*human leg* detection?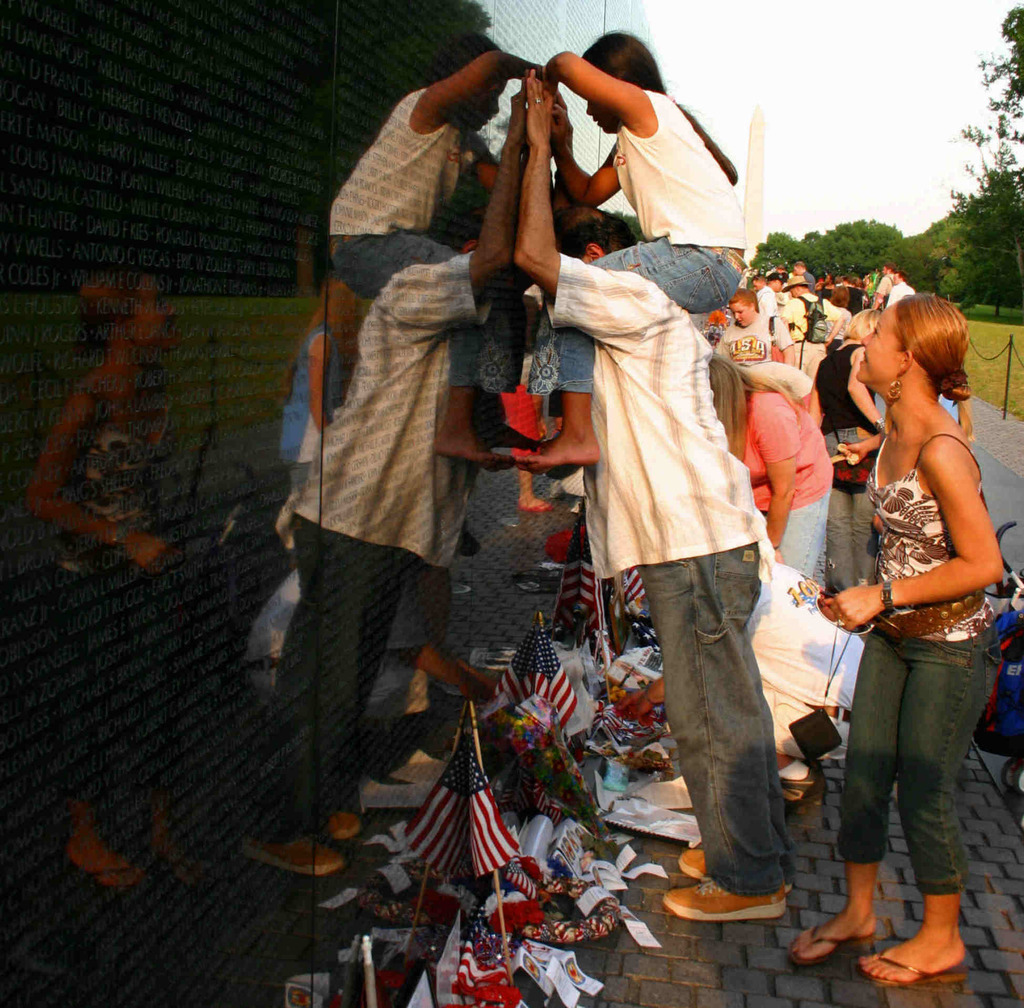
508:230:732:464
